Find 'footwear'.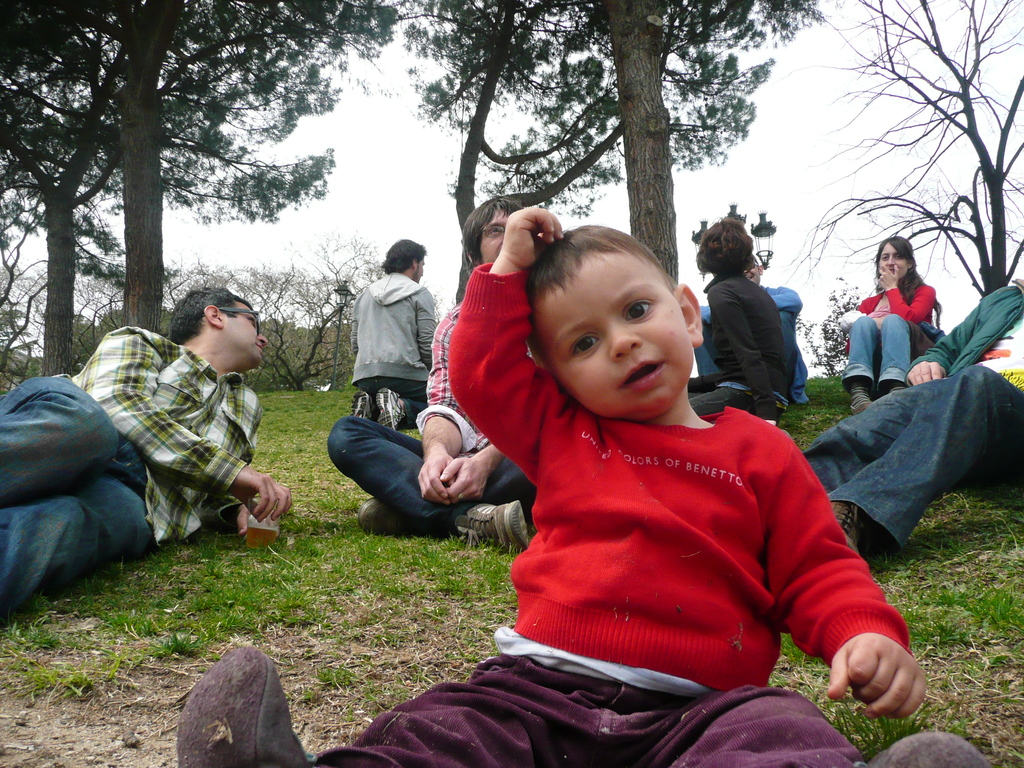
detection(452, 494, 528, 563).
